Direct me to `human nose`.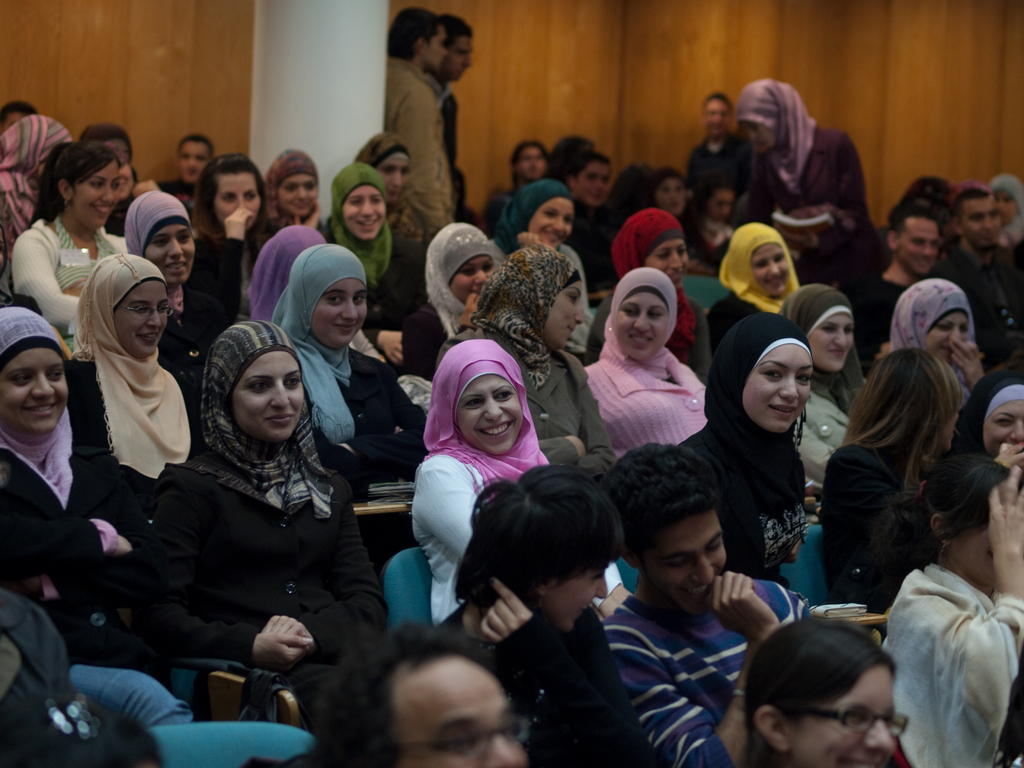
Direction: <region>184, 157, 195, 173</region>.
